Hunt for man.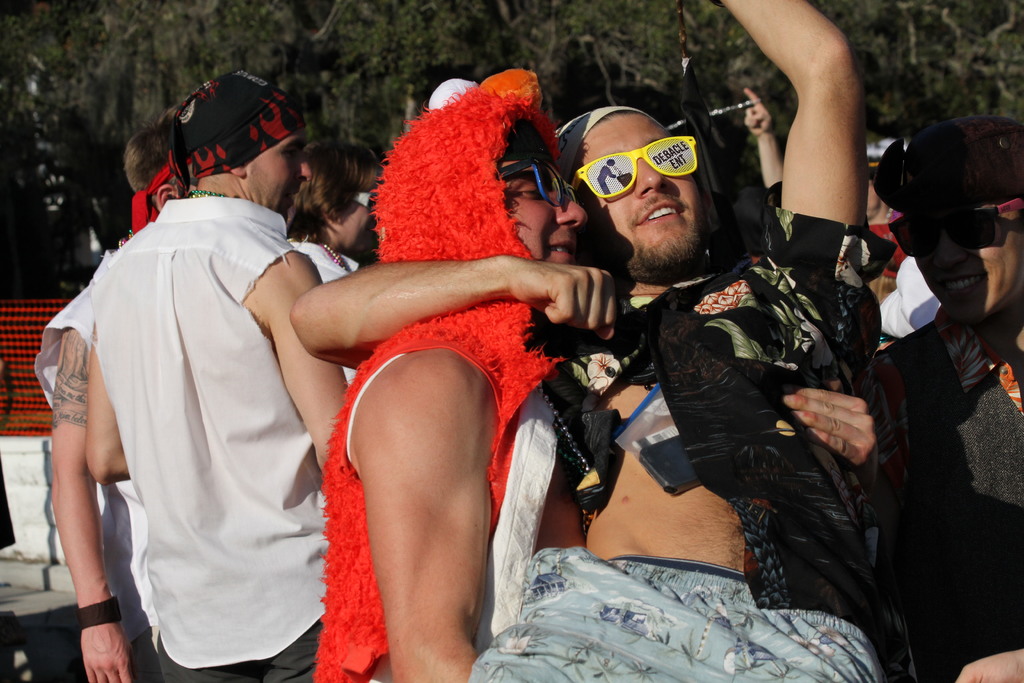
Hunted down at {"left": 29, "top": 122, "right": 198, "bottom": 682}.
